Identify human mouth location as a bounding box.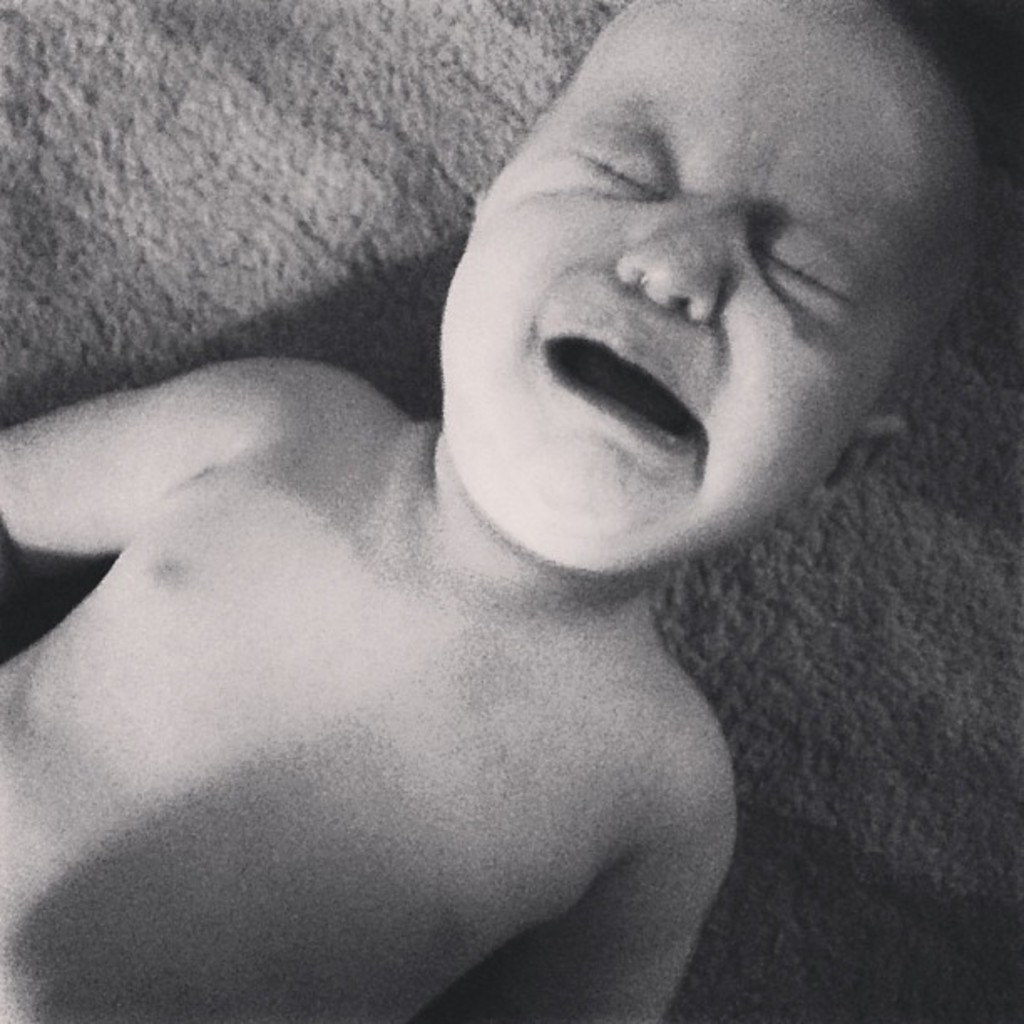
BBox(539, 326, 703, 453).
